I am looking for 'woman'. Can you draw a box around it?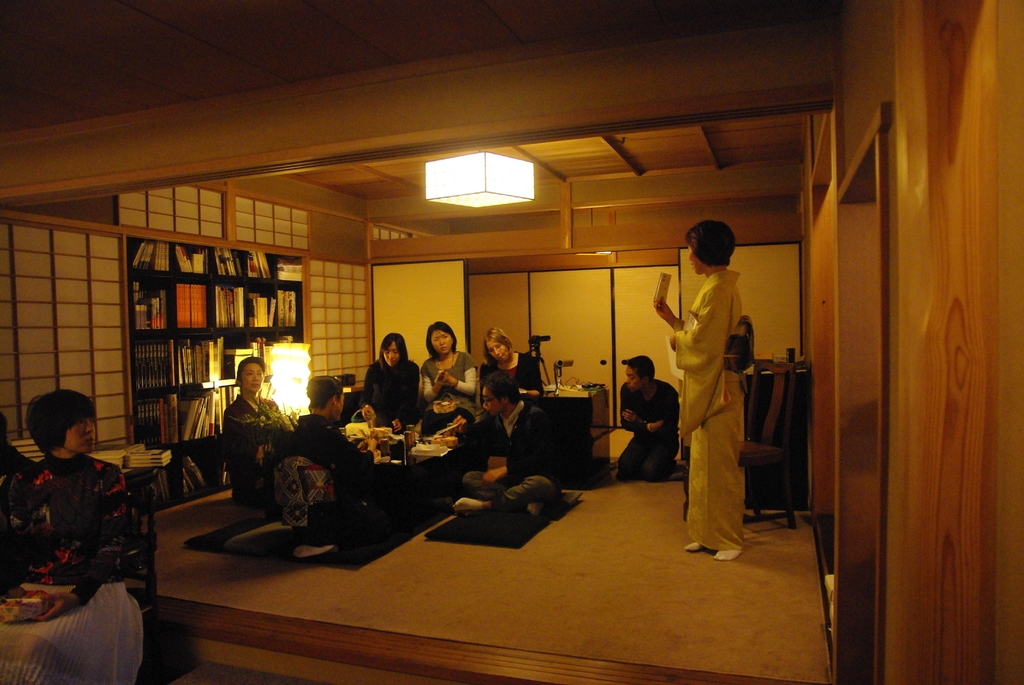
Sure, the bounding box is l=355, t=334, r=416, b=444.
